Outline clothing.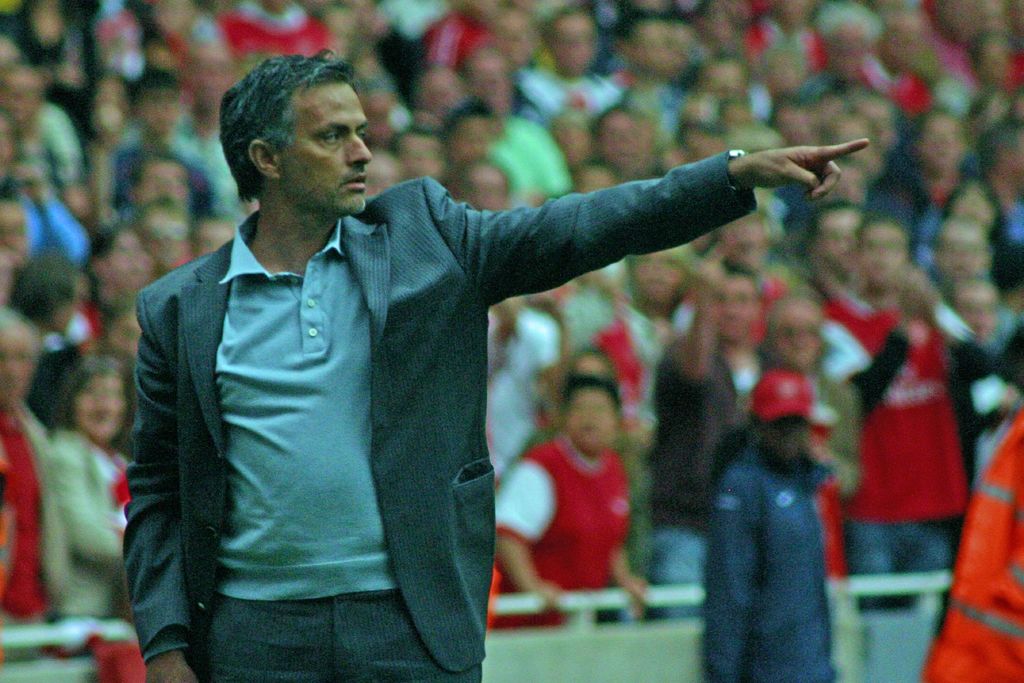
Outline: (710,434,840,682).
